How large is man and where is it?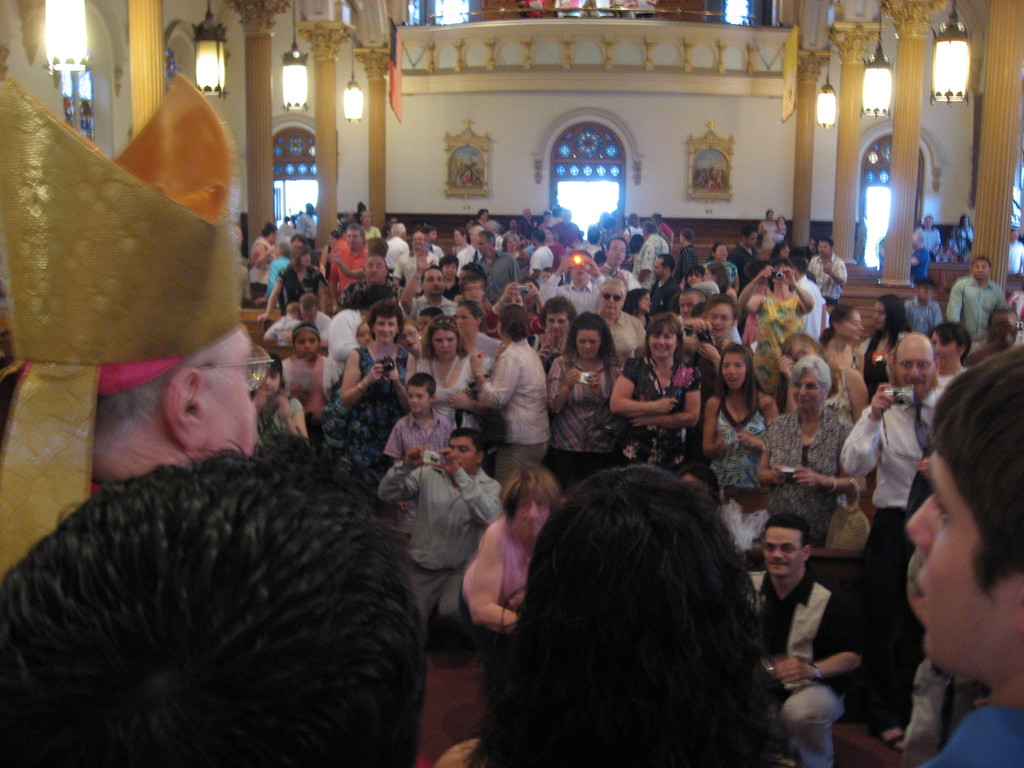
Bounding box: bbox(943, 257, 1010, 357).
